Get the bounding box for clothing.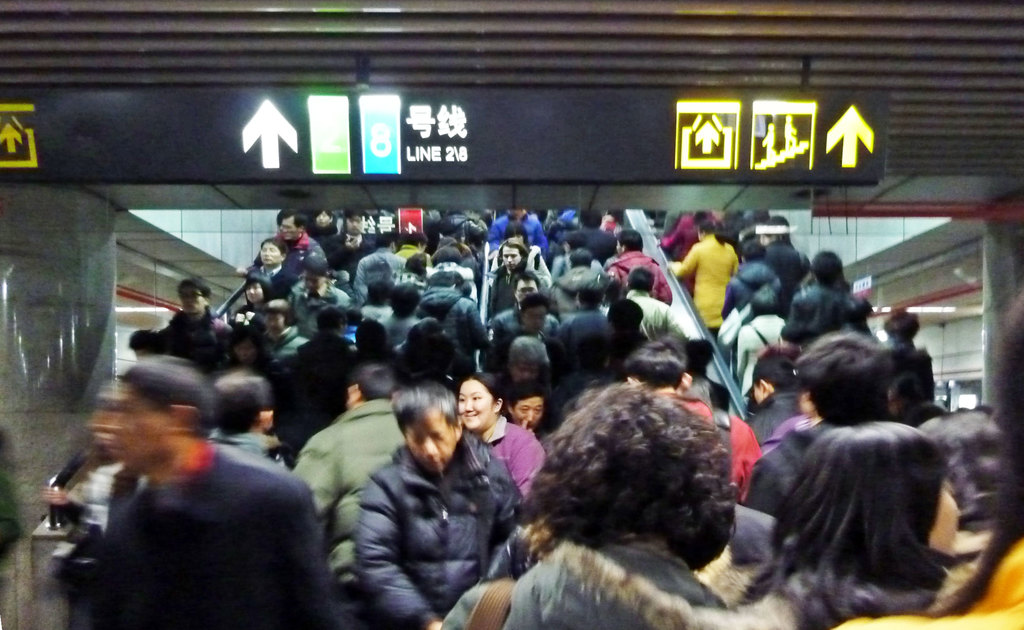
561 304 603 352.
